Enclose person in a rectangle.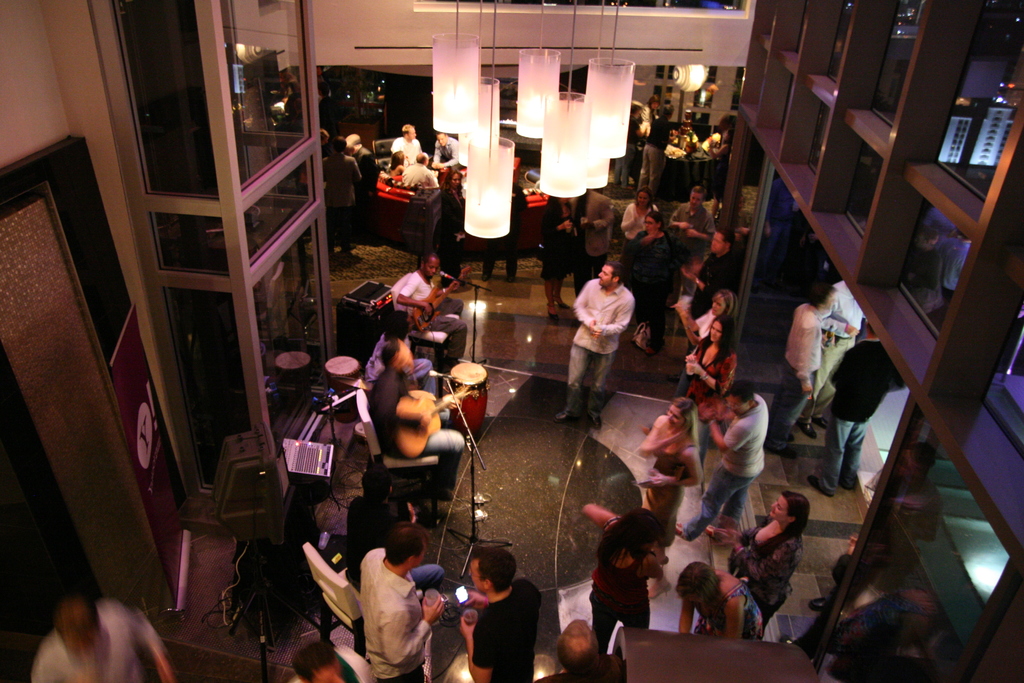
613 101 646 189.
